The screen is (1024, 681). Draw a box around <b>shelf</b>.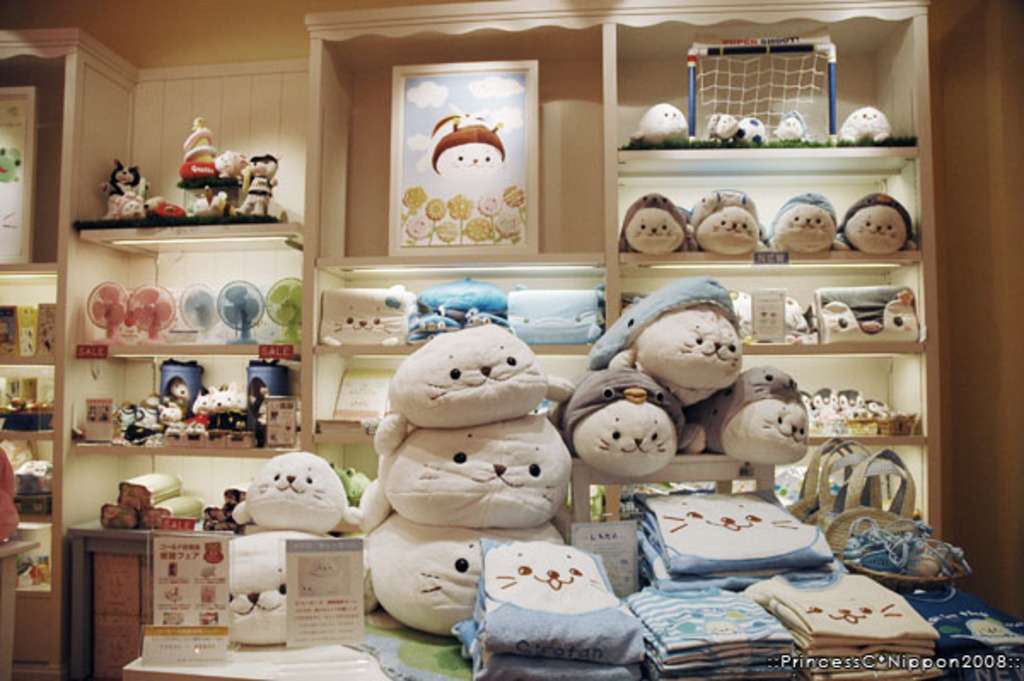
Rect(97, 2, 954, 679).
